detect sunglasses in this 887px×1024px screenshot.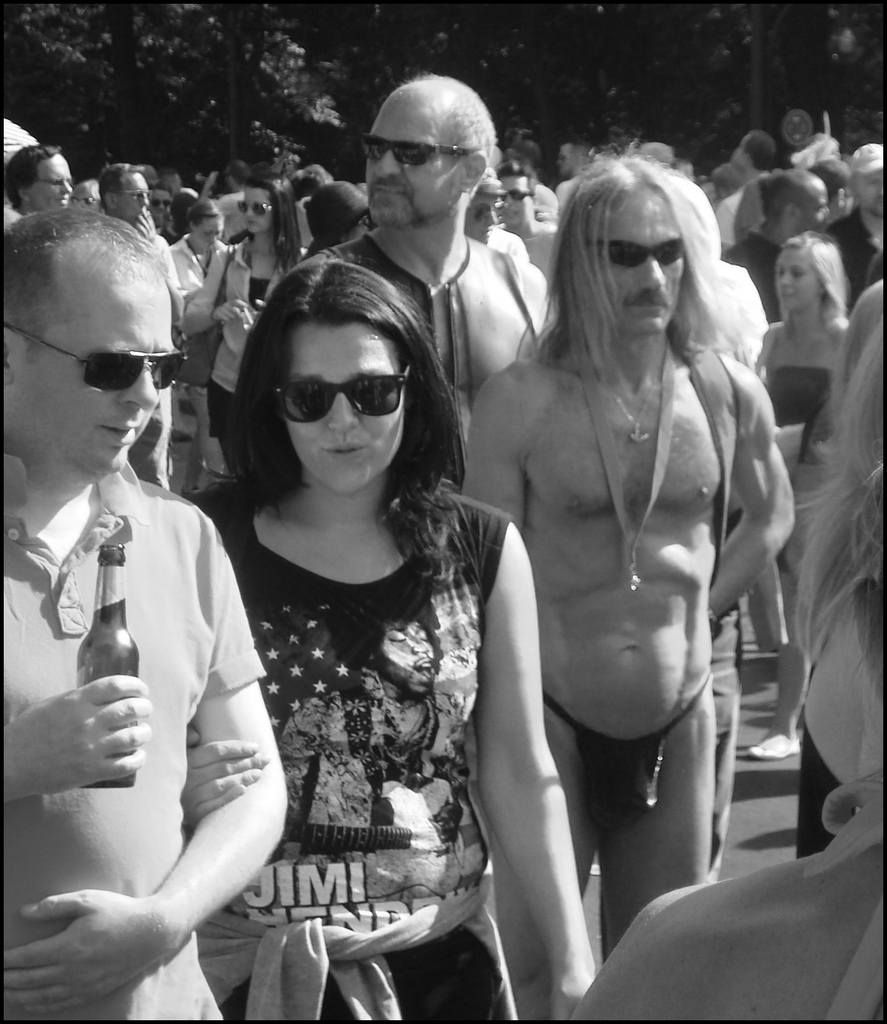
Detection: [x1=598, y1=237, x2=680, y2=266].
